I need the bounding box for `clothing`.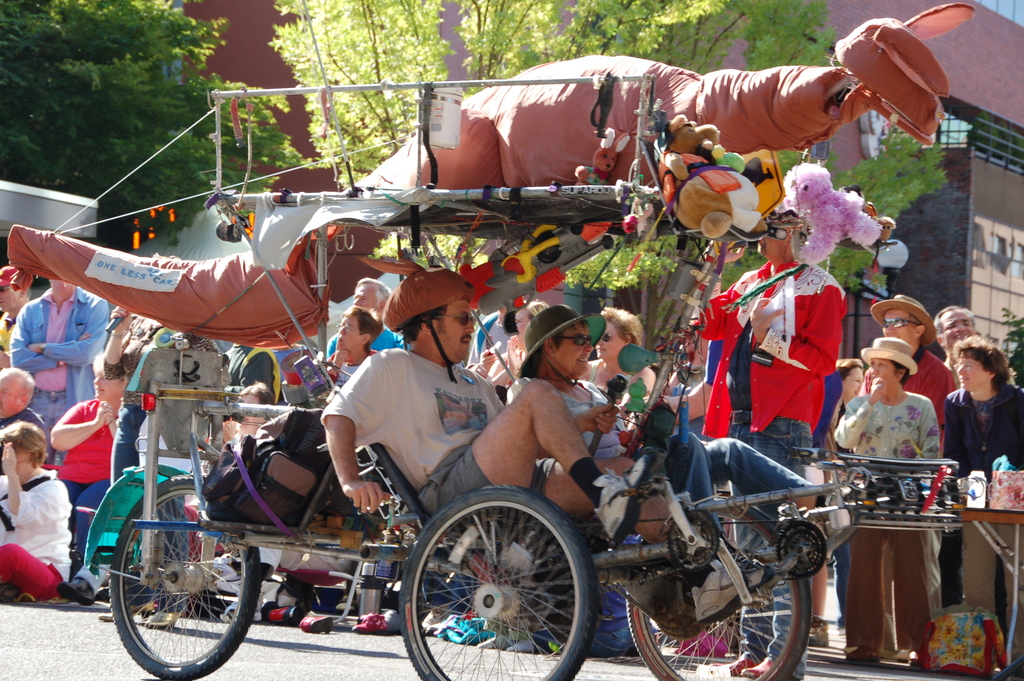
Here it is: <bbox>516, 375, 813, 529</bbox>.
